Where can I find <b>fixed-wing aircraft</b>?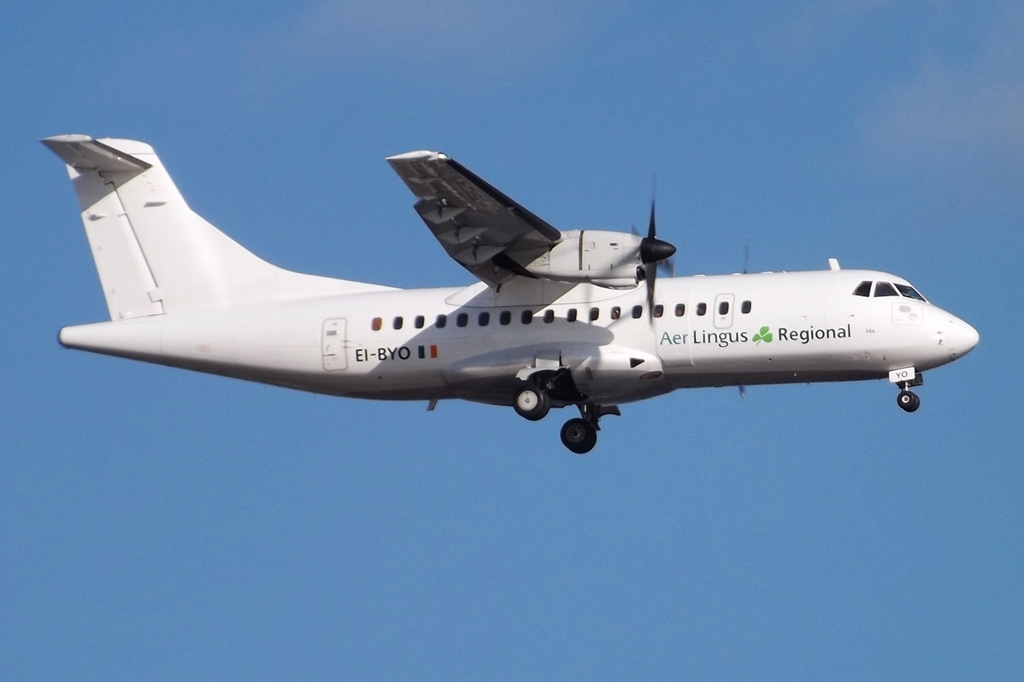
You can find it at crop(21, 137, 974, 454).
